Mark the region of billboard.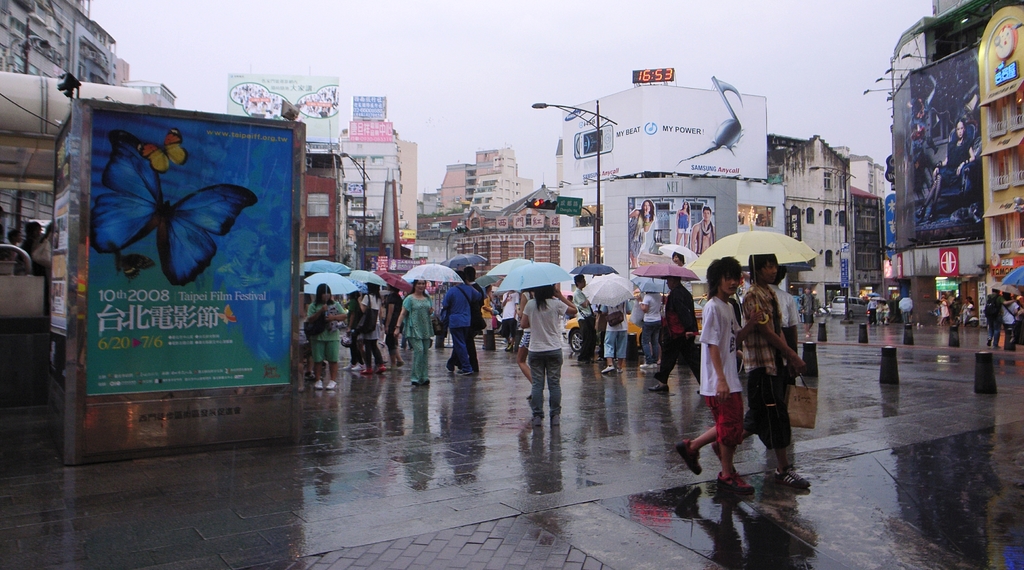
Region: bbox(605, 184, 730, 286).
